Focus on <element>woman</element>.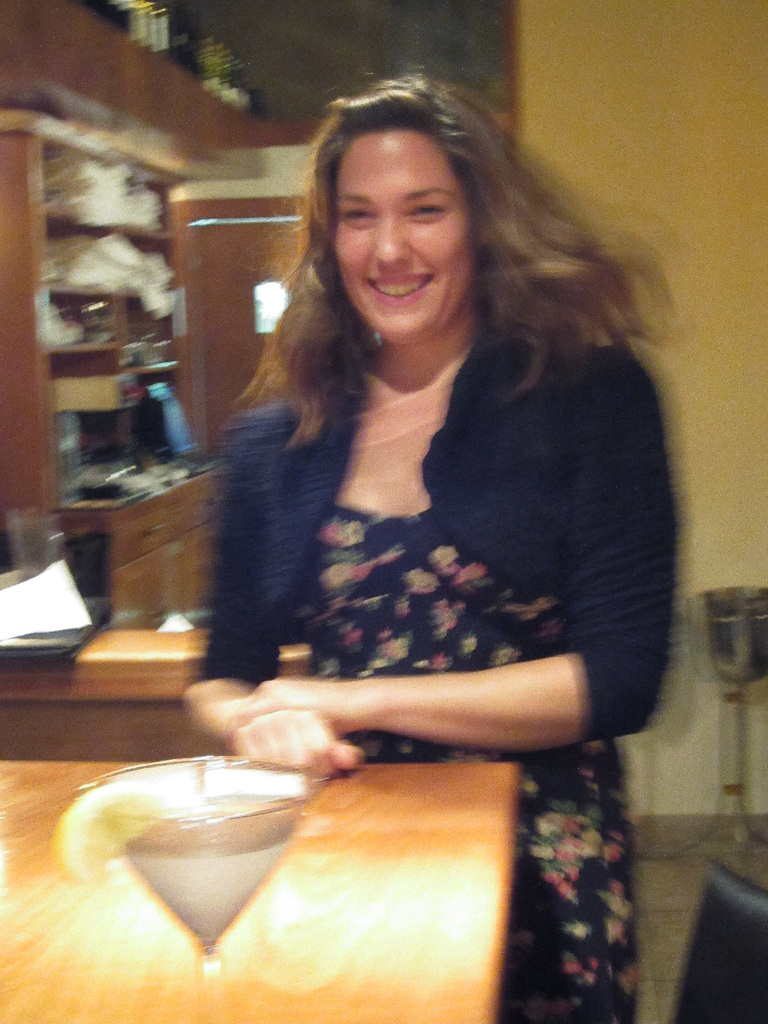
Focused at <box>144,56,689,906</box>.
